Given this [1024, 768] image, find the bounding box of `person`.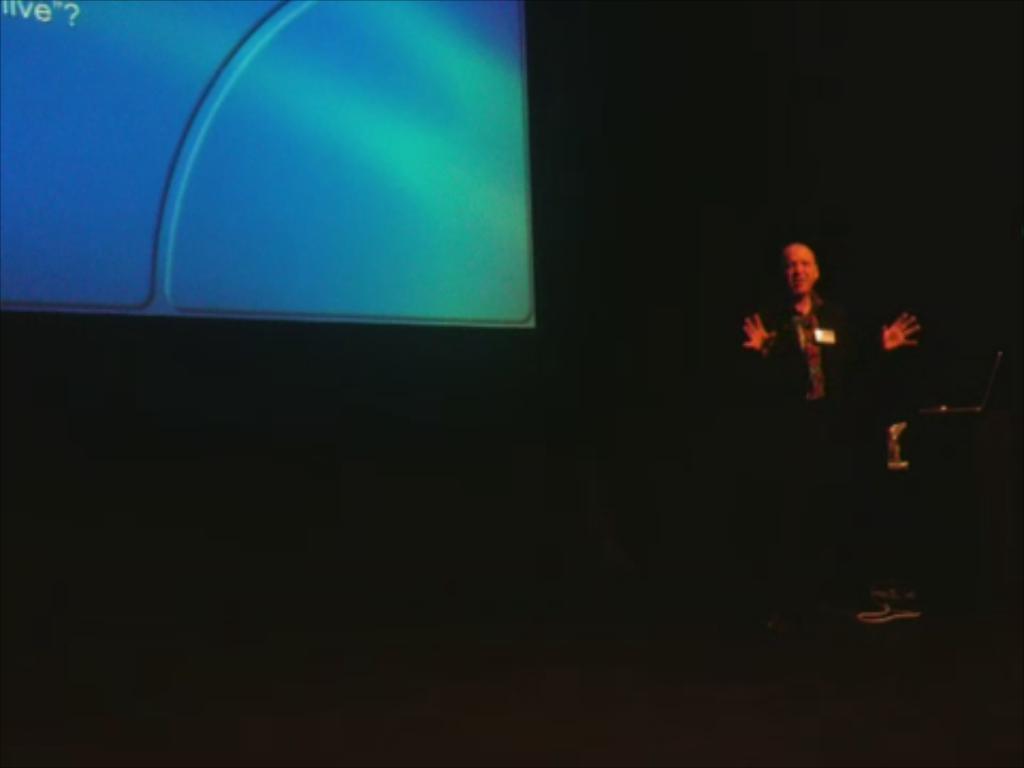
757, 218, 868, 437.
